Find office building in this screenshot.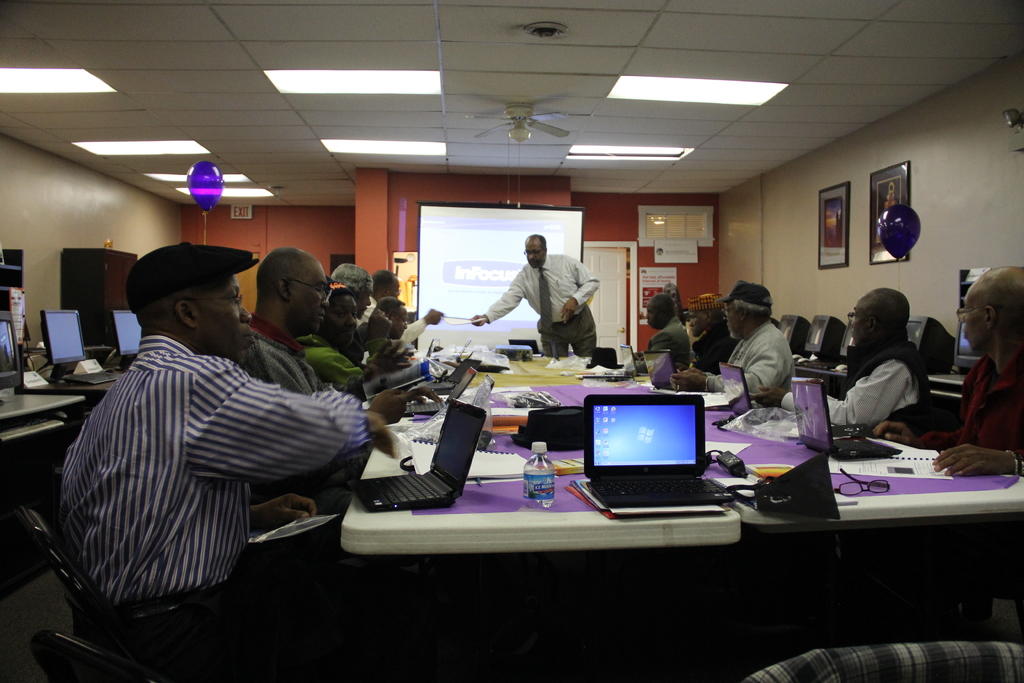
The bounding box for office building is [4,0,1021,680].
